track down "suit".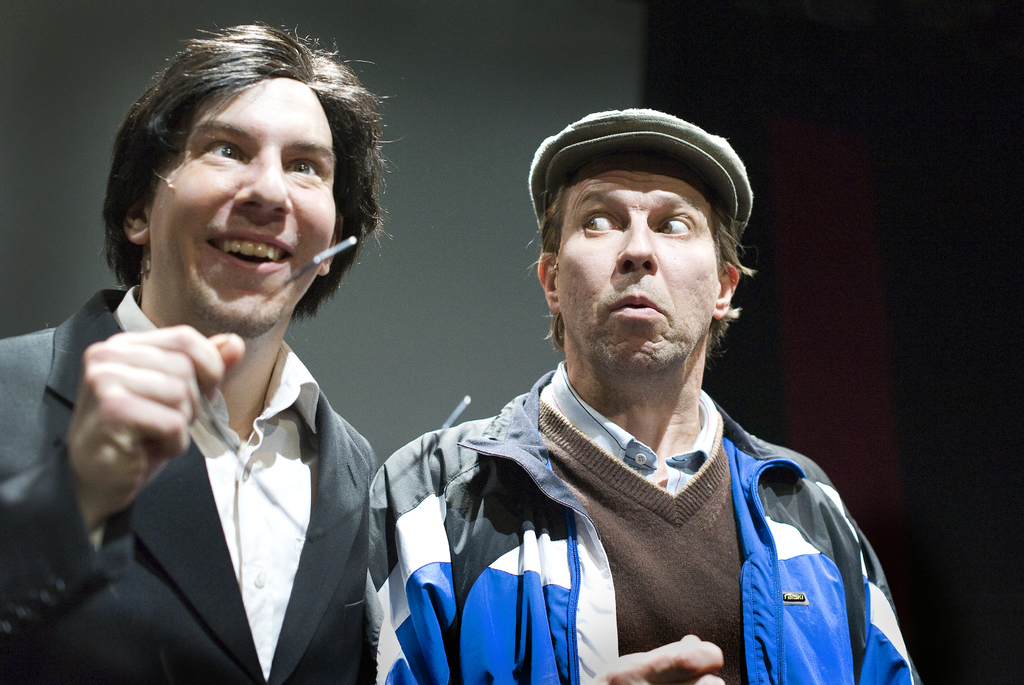
Tracked to {"x1": 35, "y1": 261, "x2": 355, "y2": 662}.
